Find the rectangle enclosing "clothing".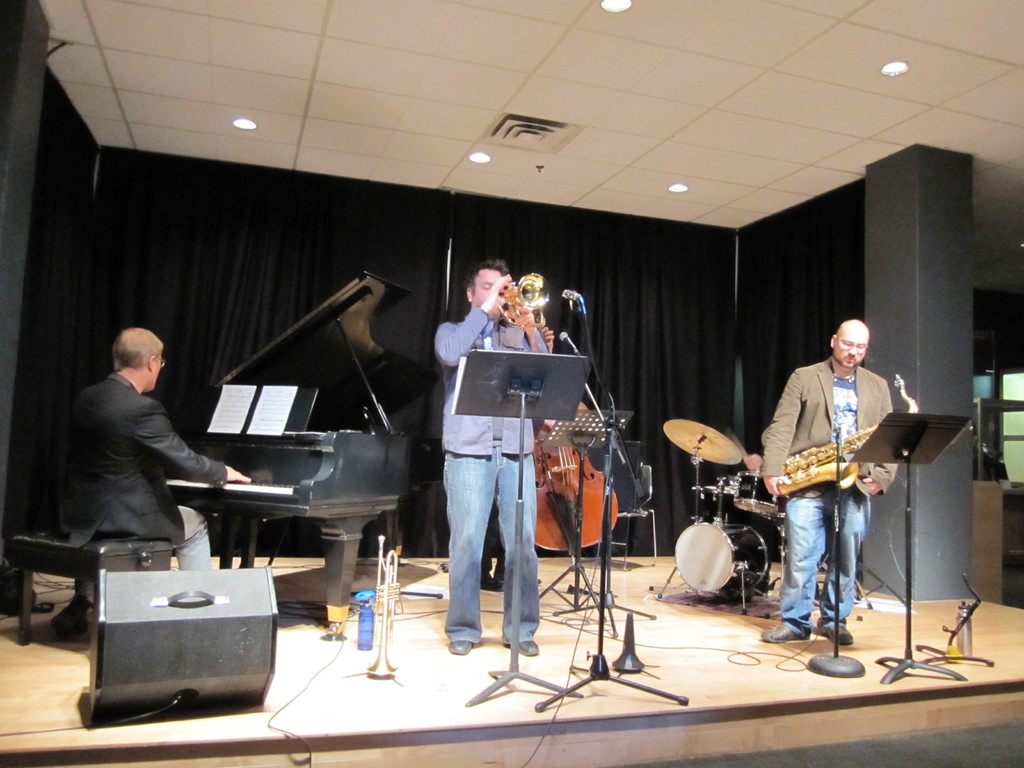
select_region(56, 341, 218, 574).
